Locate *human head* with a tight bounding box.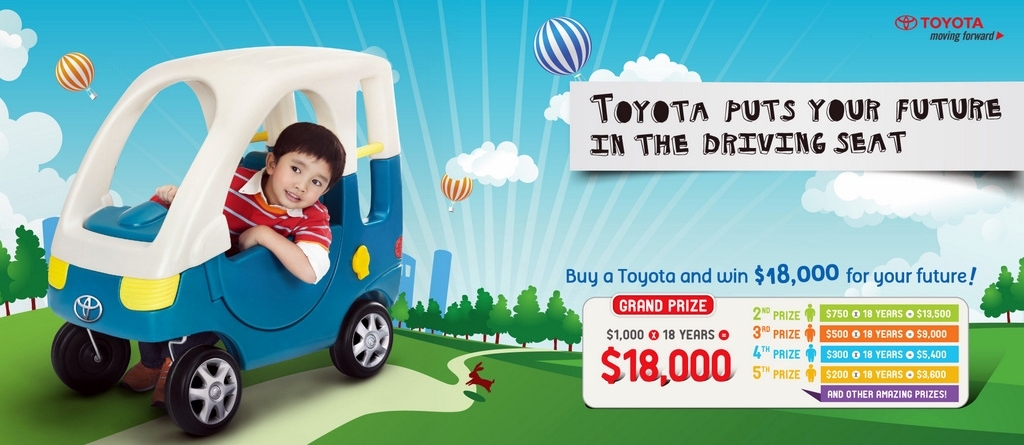
262,126,343,212.
